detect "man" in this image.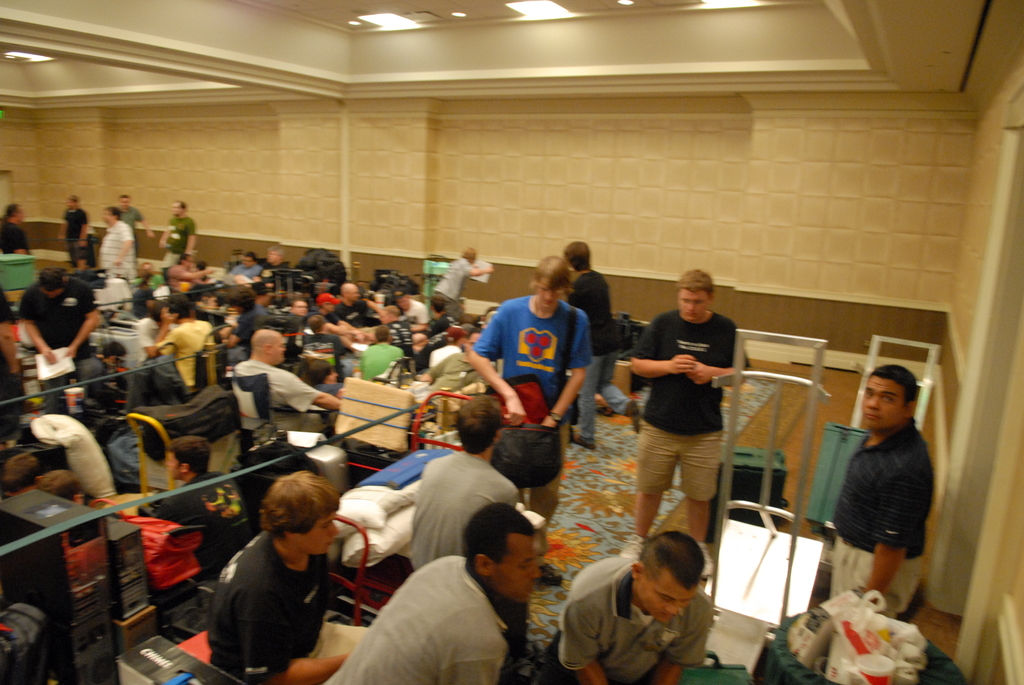
Detection: [left=308, top=292, right=335, bottom=333].
